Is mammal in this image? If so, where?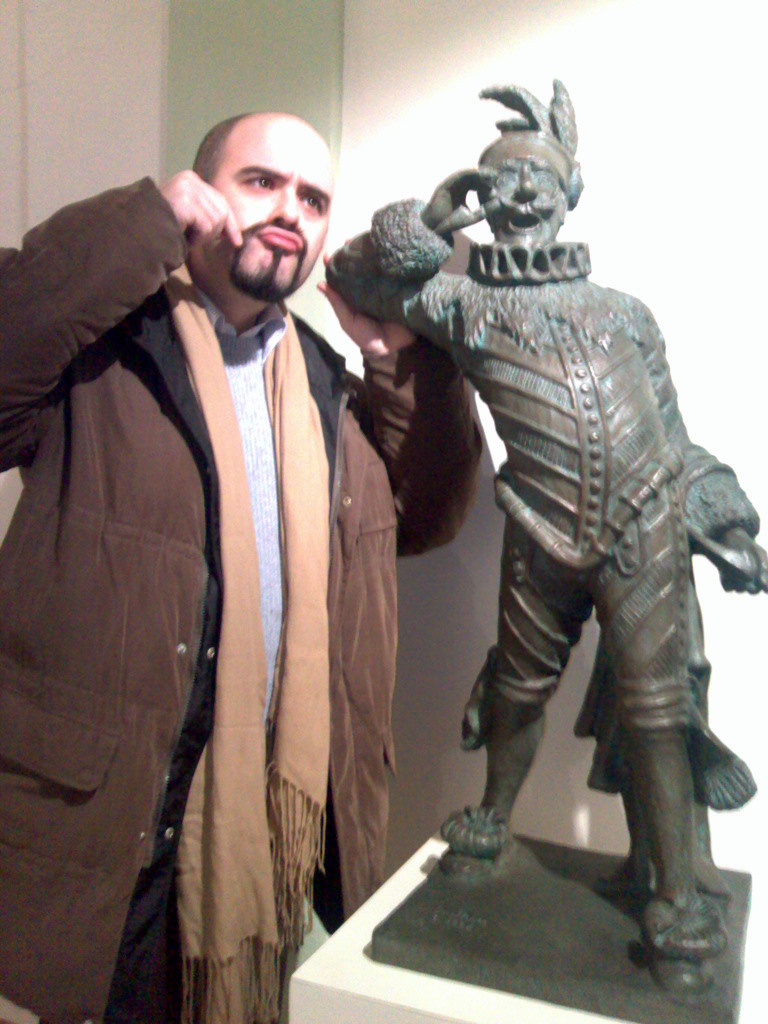
Yes, at locate(326, 83, 766, 991).
